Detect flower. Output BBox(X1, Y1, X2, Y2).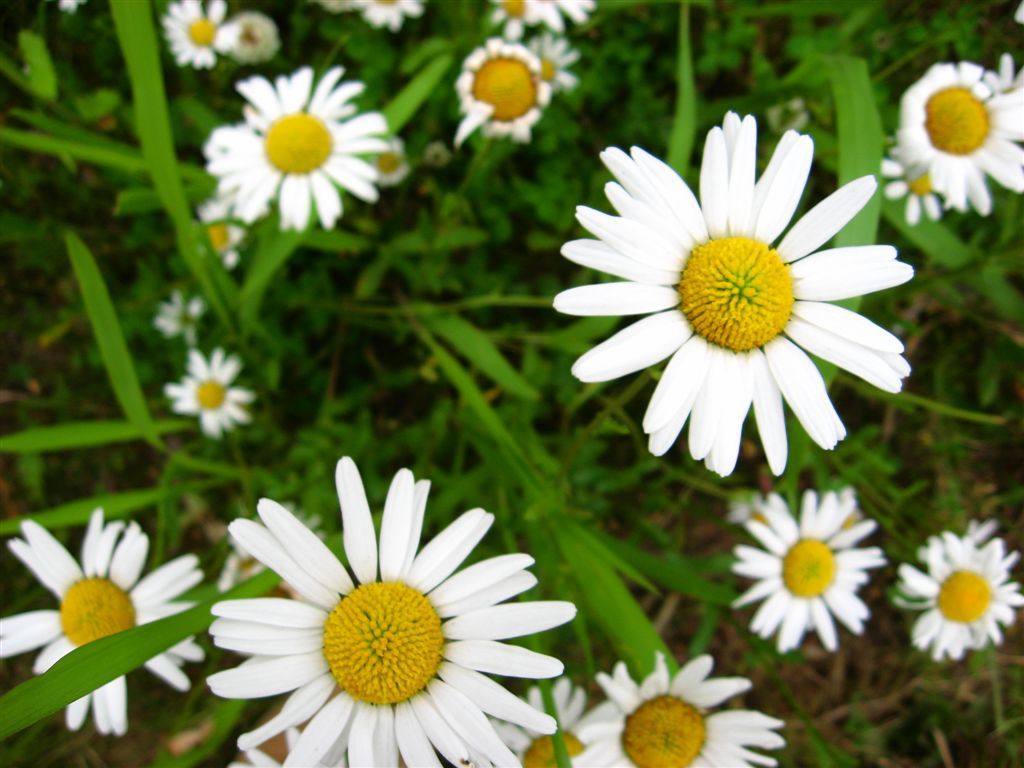
BBox(451, 39, 551, 146).
